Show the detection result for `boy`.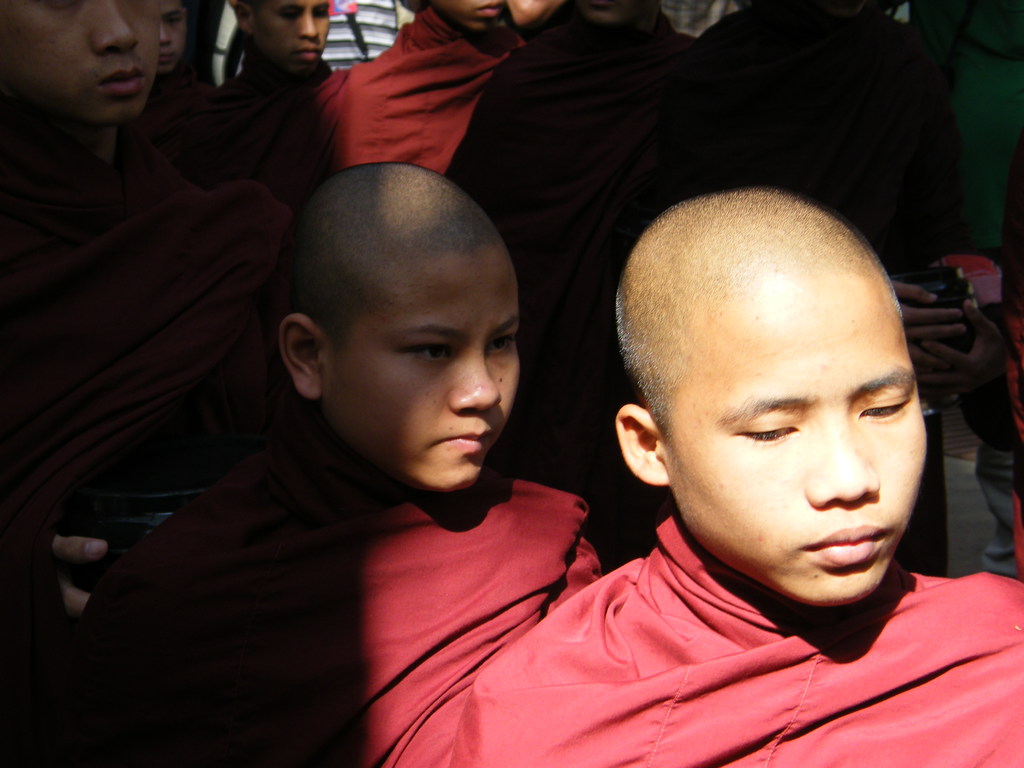
<region>0, 0, 285, 686</region>.
